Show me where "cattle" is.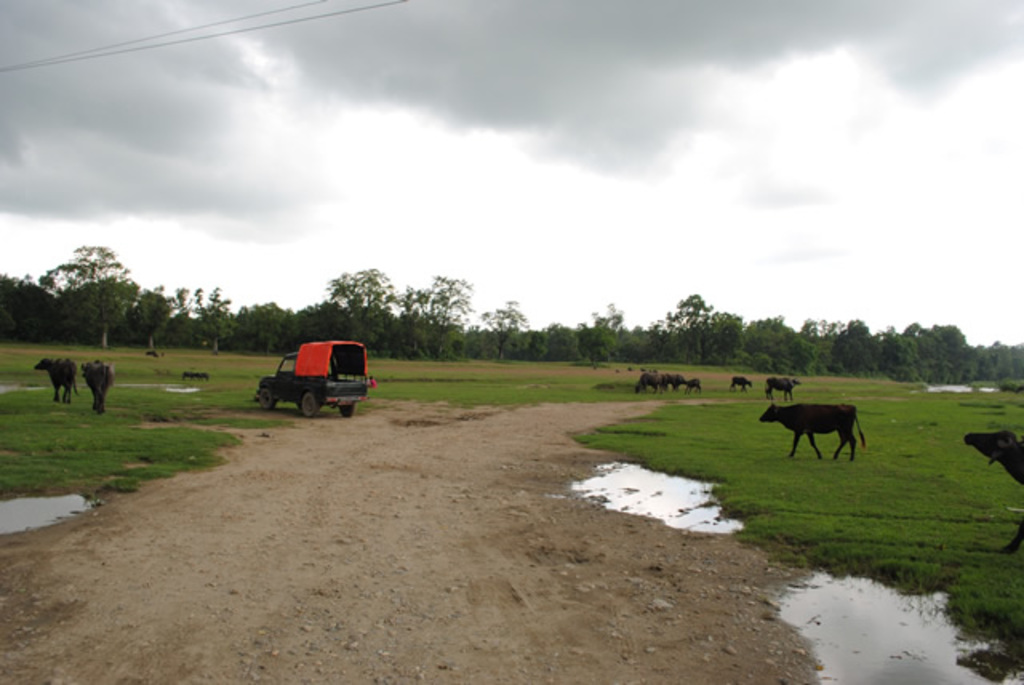
"cattle" is at (left=667, top=371, right=683, bottom=387).
